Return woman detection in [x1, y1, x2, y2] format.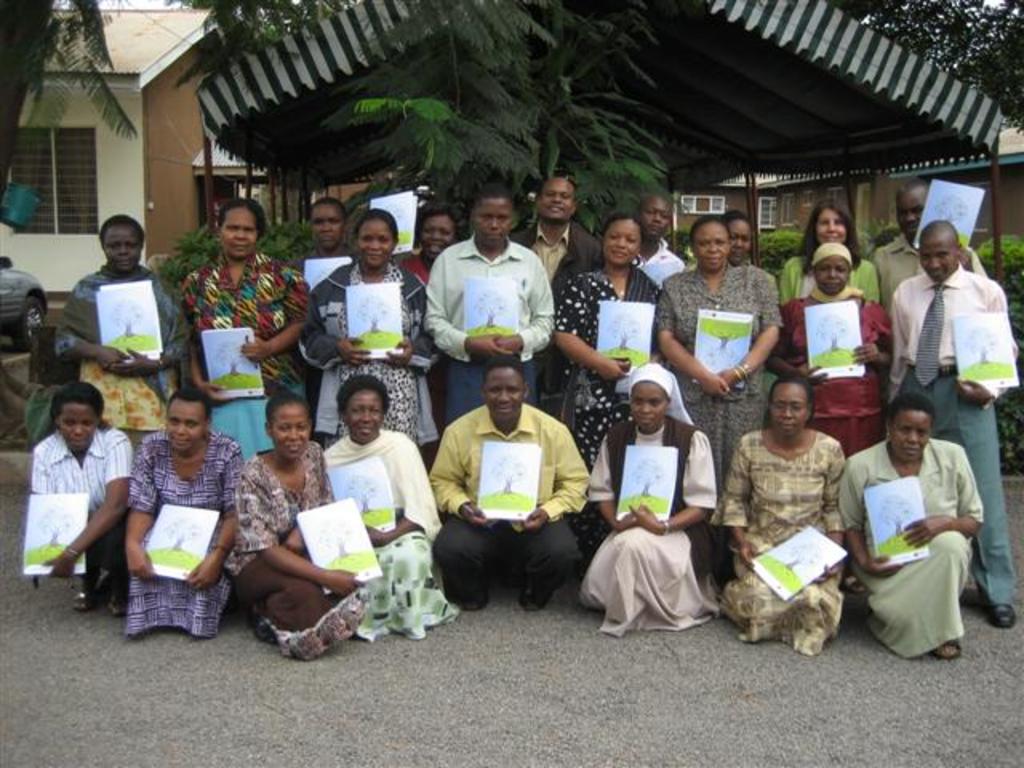
[173, 198, 315, 456].
